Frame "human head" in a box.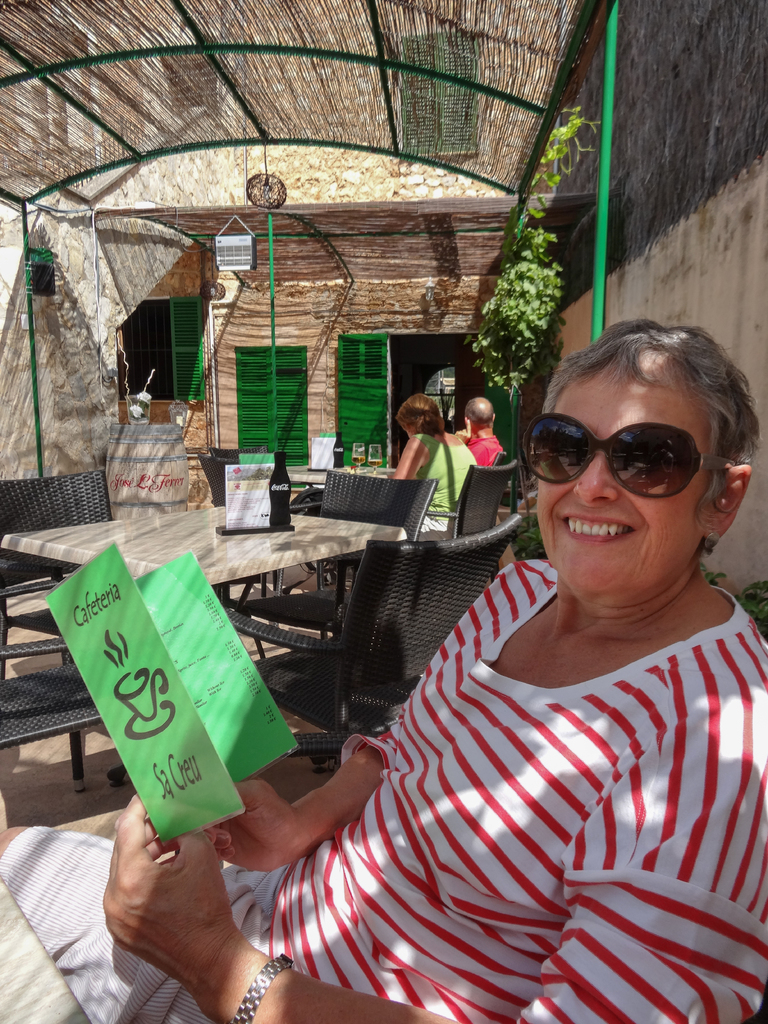
516 316 758 621.
